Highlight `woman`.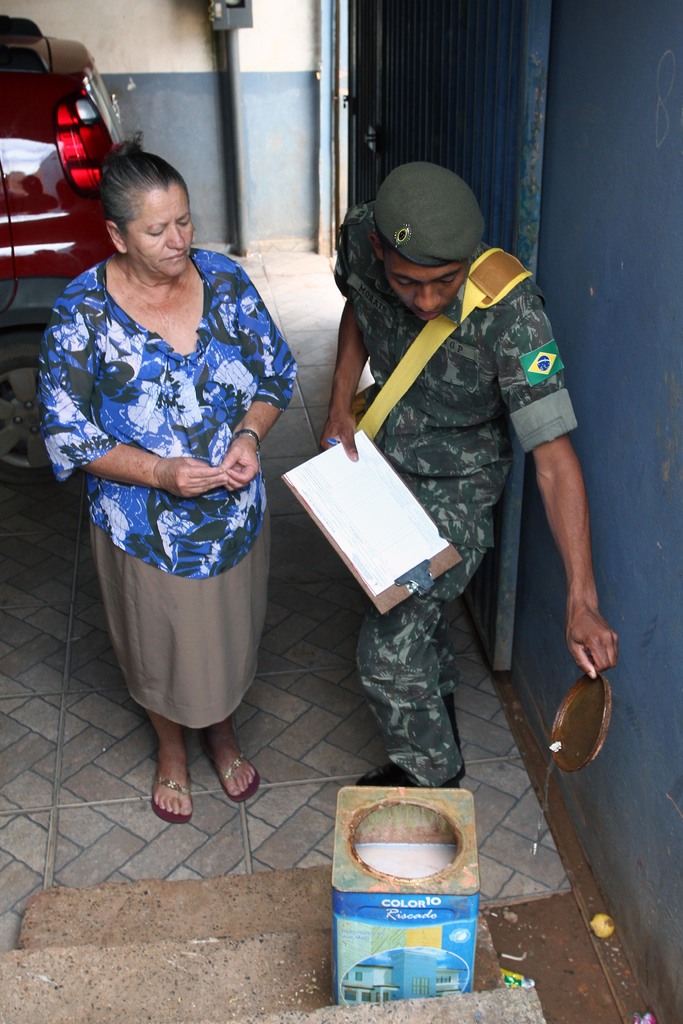
Highlighted region: pyautogui.locateOnScreen(35, 130, 300, 779).
